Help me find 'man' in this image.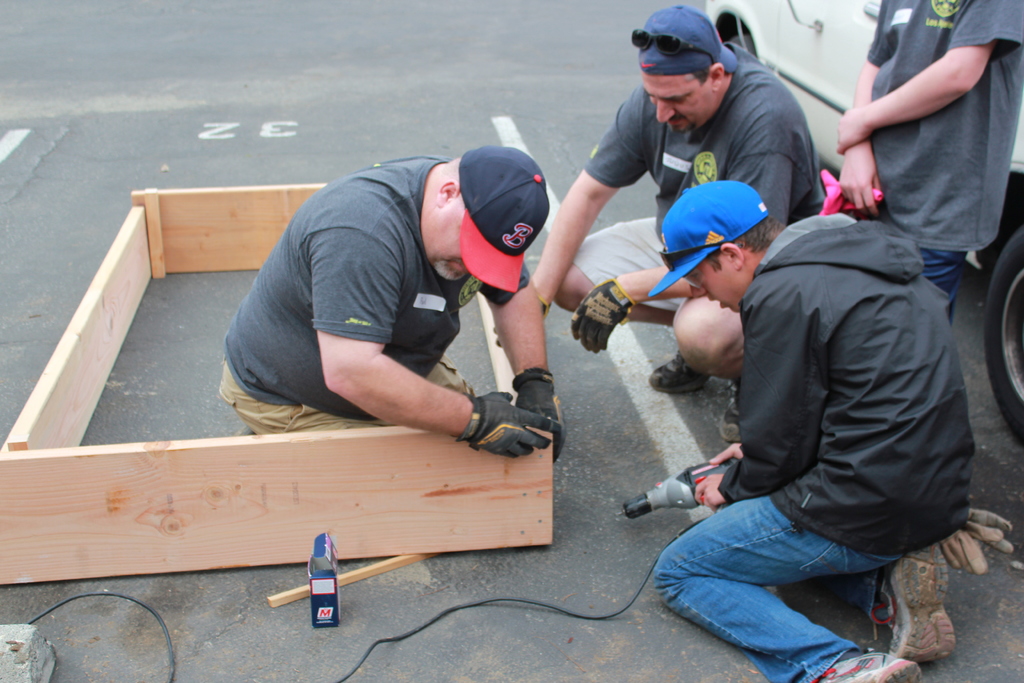
Found it: 216 144 579 468.
